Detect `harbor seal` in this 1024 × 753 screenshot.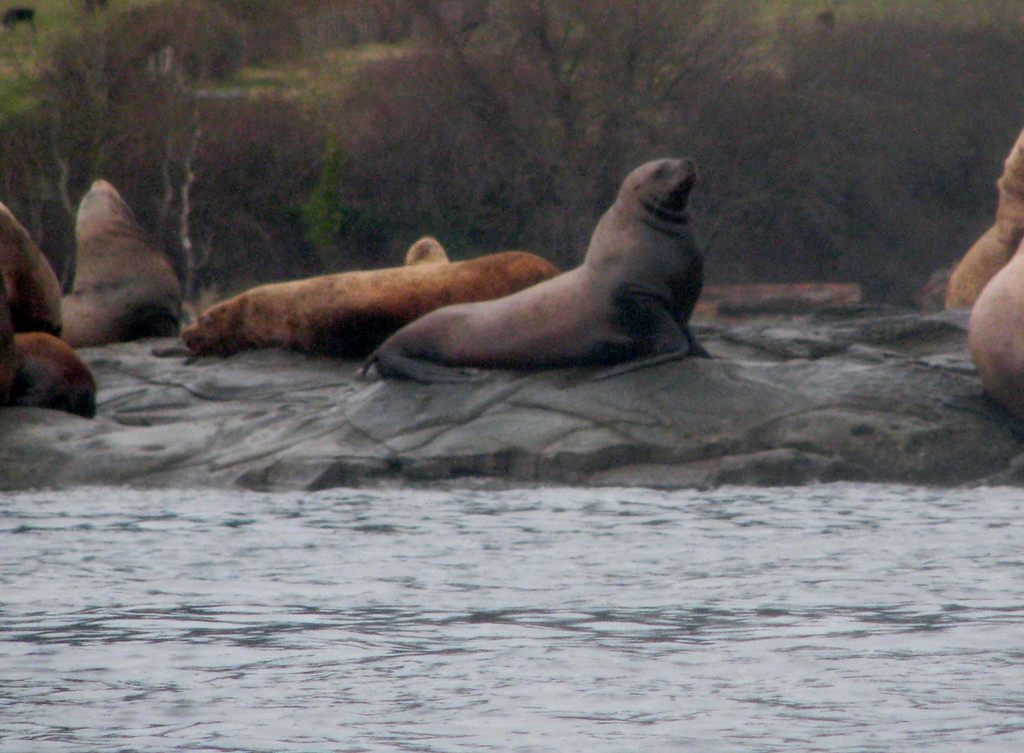
Detection: bbox(0, 200, 62, 337).
